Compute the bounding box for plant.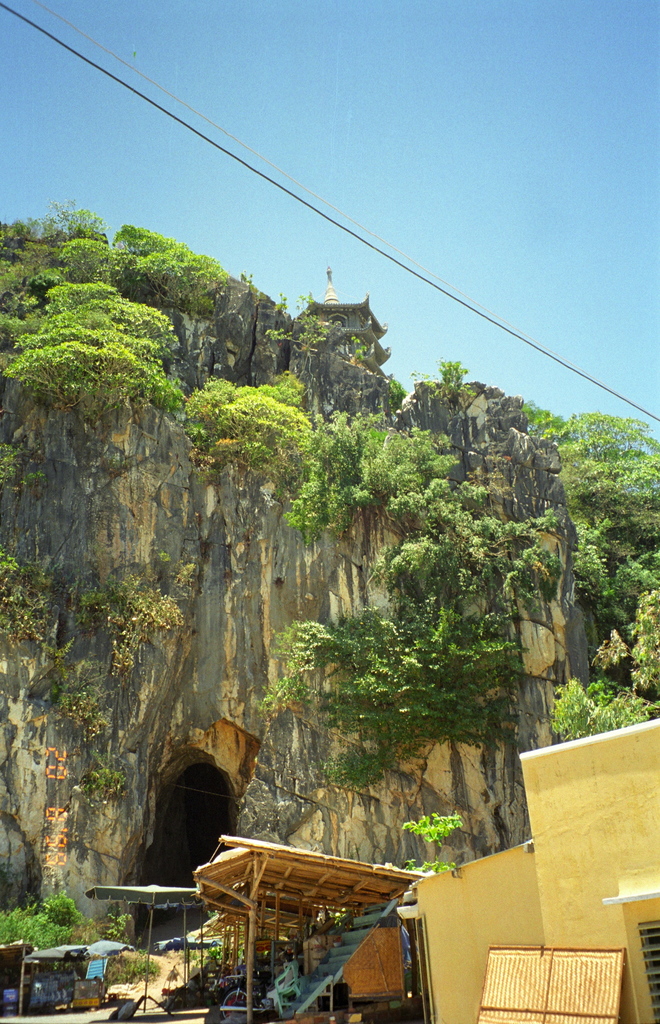
<bbox>174, 561, 195, 590</bbox>.
